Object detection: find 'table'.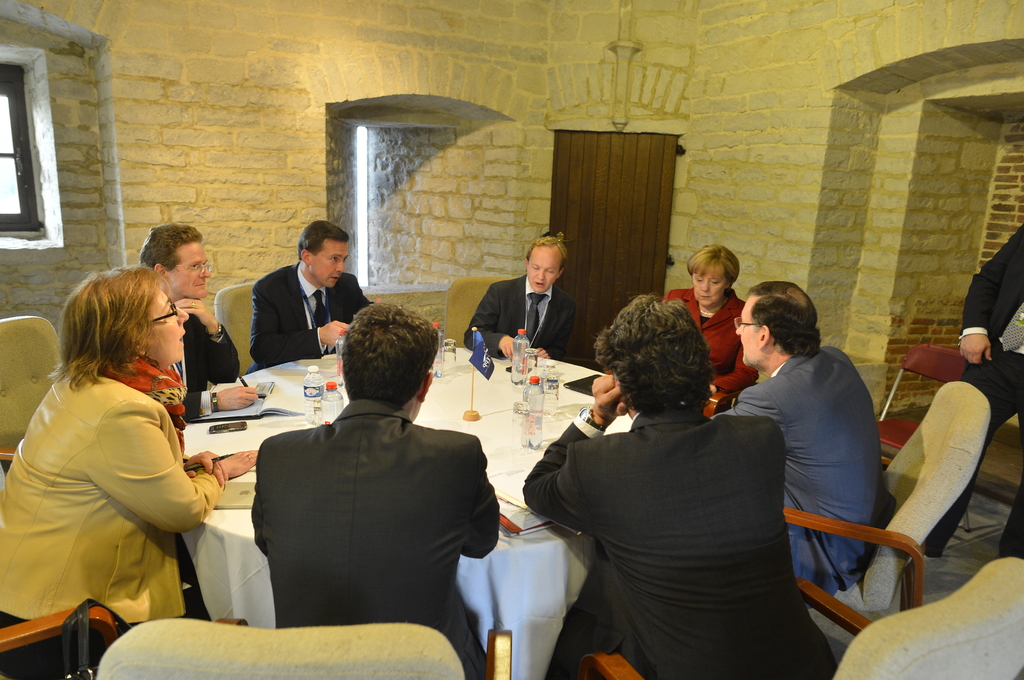
180:338:613:679.
